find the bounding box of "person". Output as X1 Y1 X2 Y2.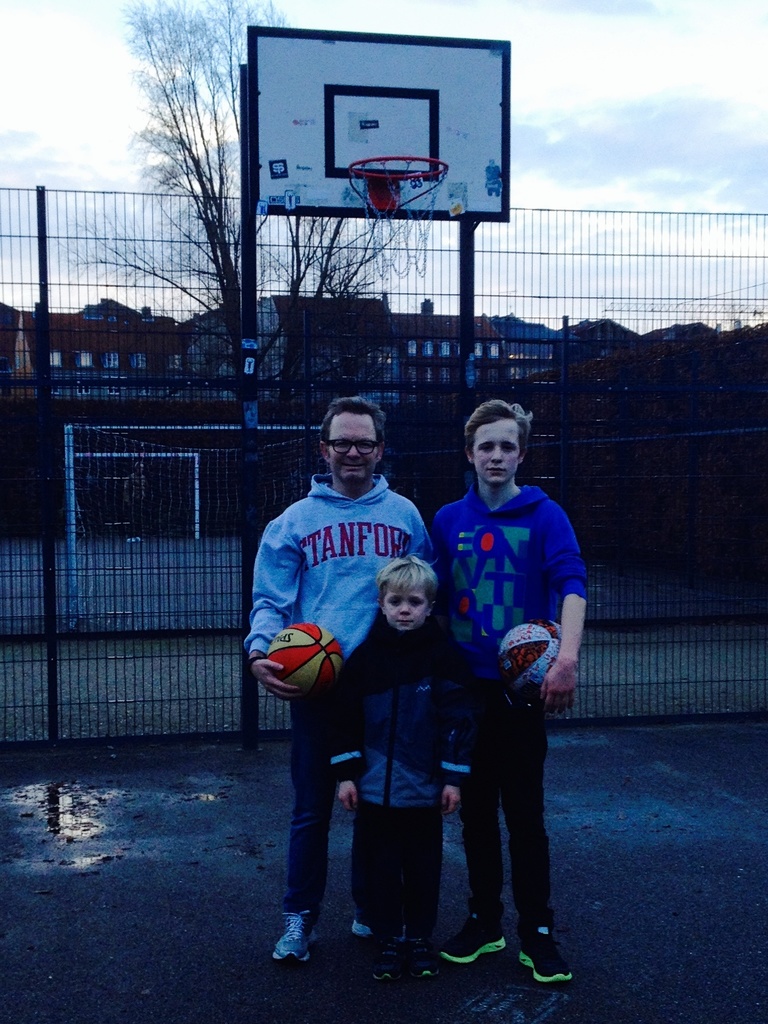
431 392 599 987.
